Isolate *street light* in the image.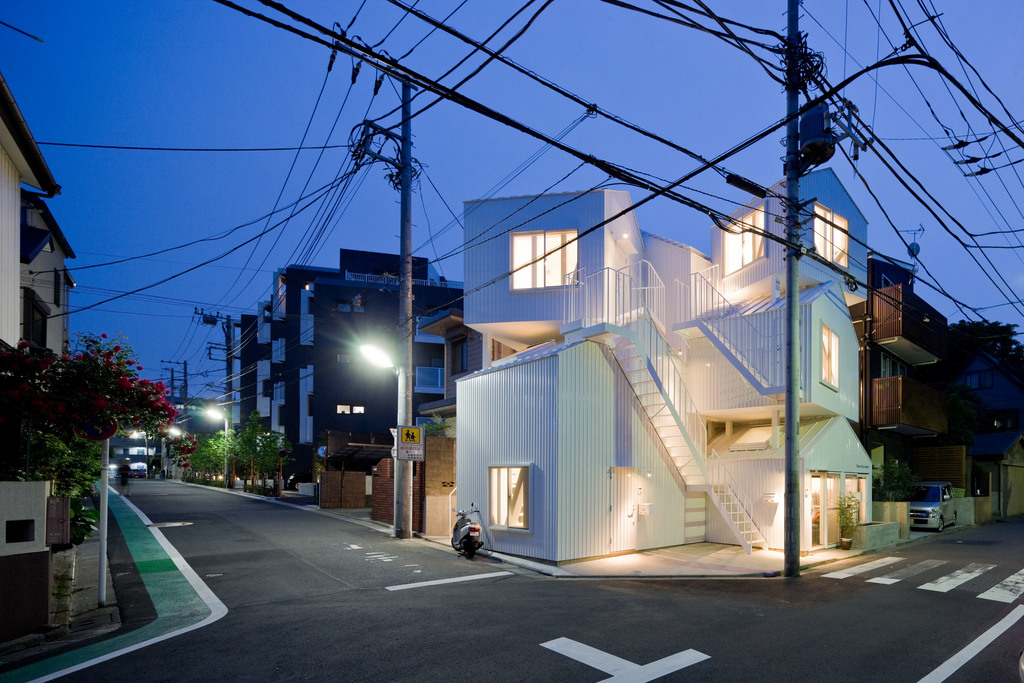
Isolated region: BBox(351, 332, 403, 377).
